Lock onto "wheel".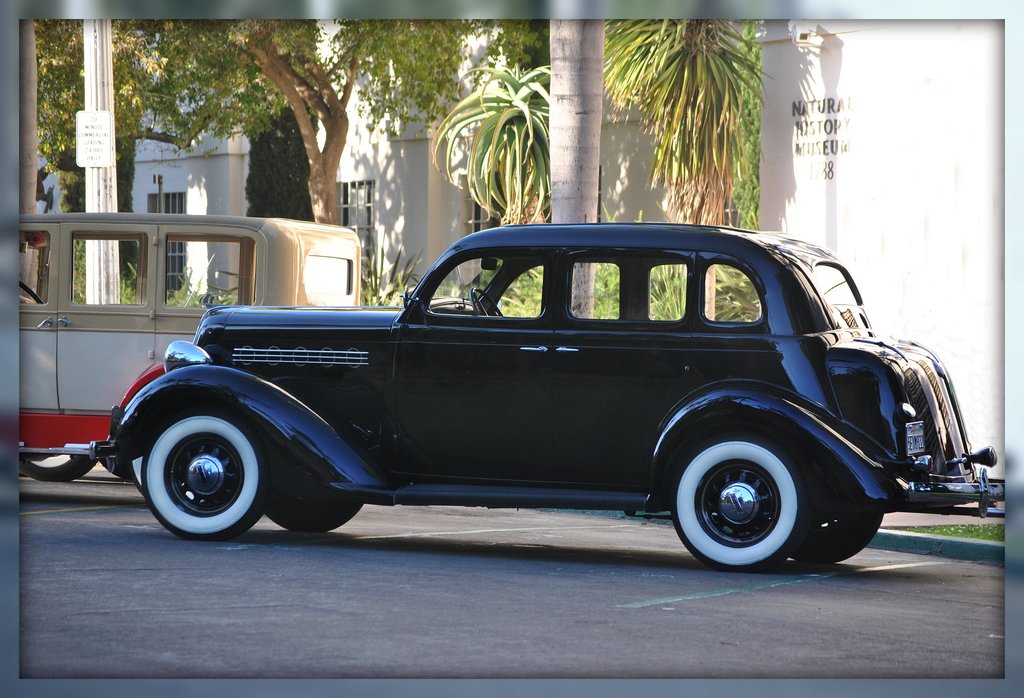
Locked: x1=662, y1=431, x2=833, y2=561.
